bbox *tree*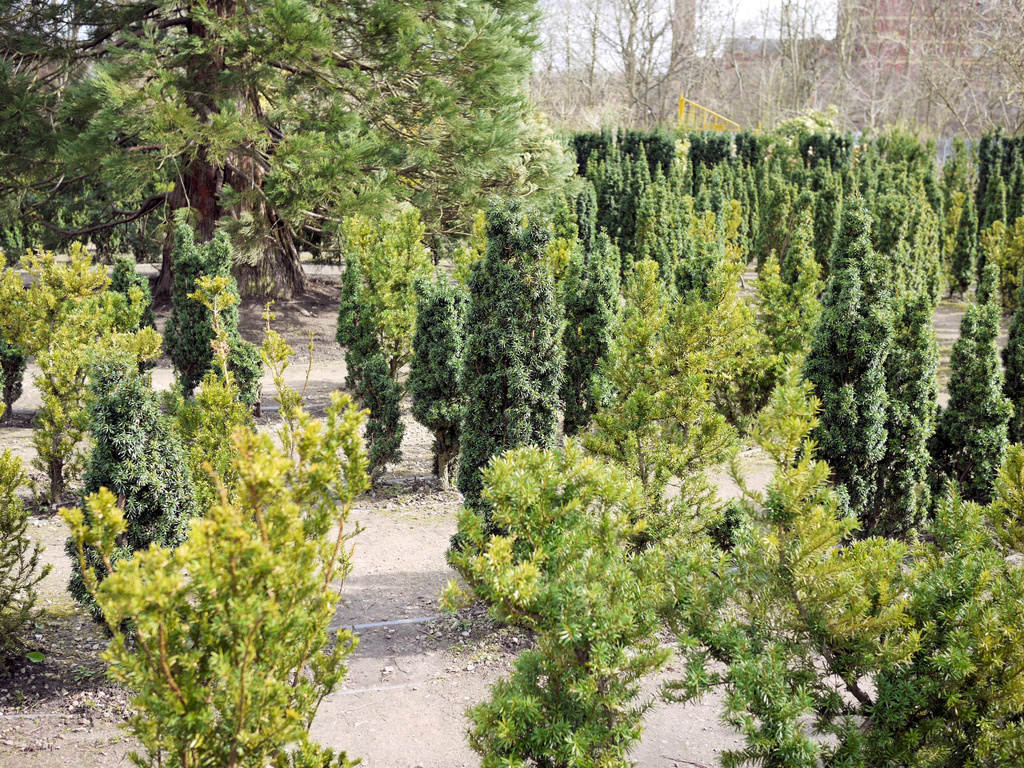
<bbox>86, 358, 397, 767</bbox>
